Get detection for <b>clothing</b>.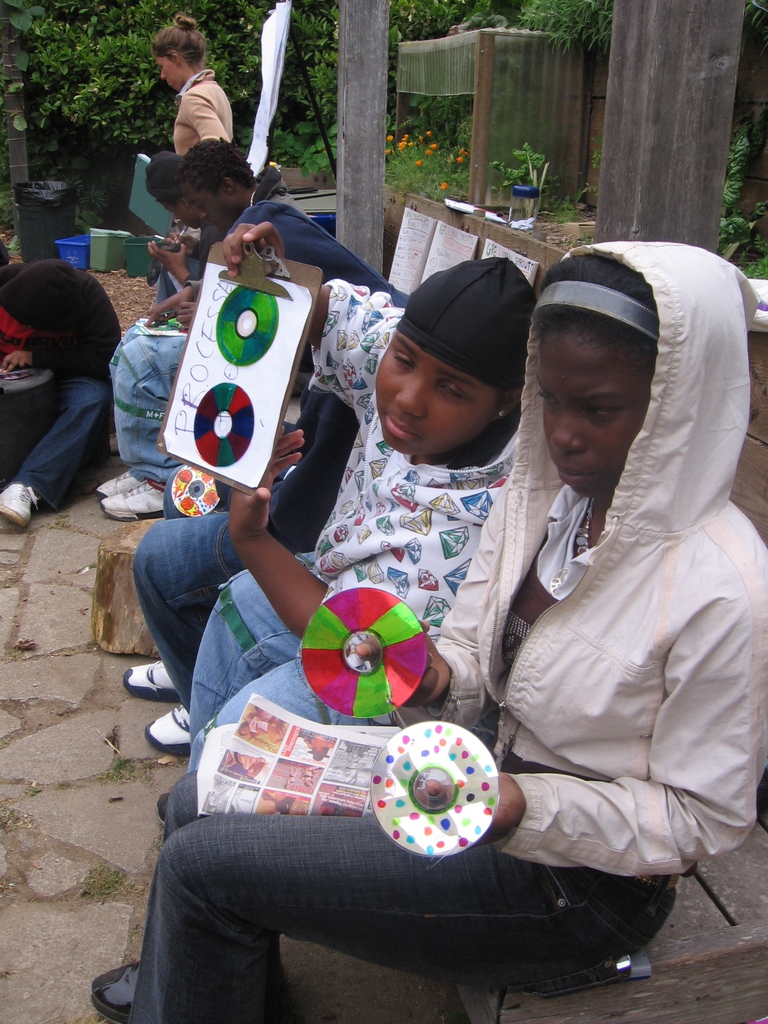
Detection: {"left": 118, "top": 228, "right": 767, "bottom": 1023}.
